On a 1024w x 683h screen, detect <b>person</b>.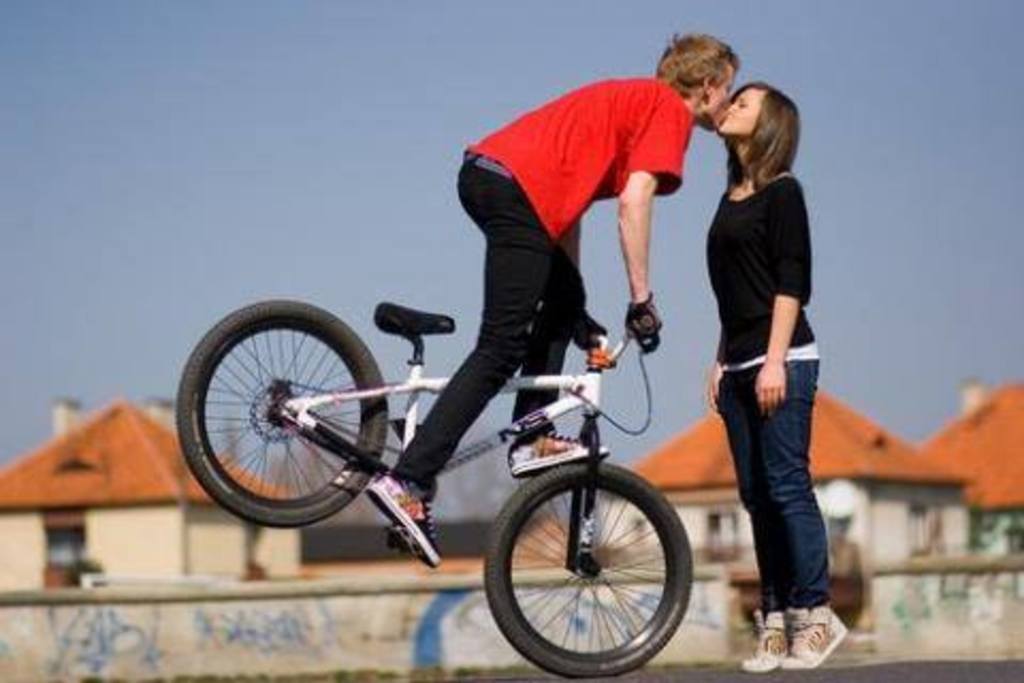
<box>689,32,838,662</box>.
